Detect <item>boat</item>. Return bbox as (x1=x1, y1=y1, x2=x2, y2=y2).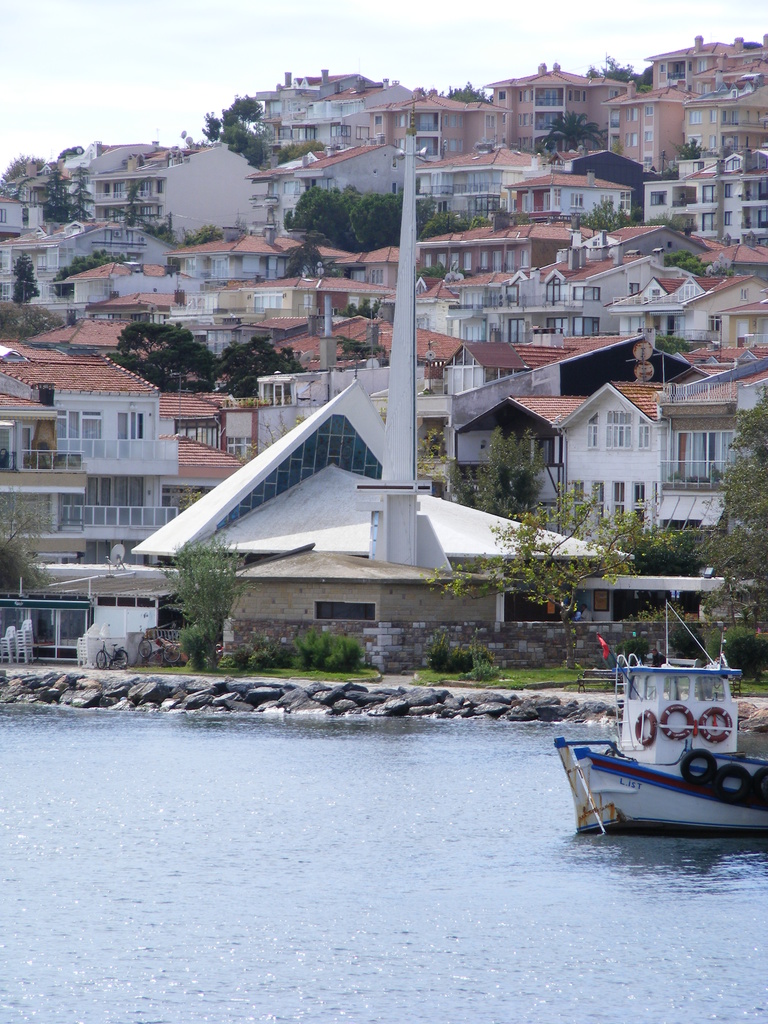
(x1=558, y1=589, x2=767, y2=858).
